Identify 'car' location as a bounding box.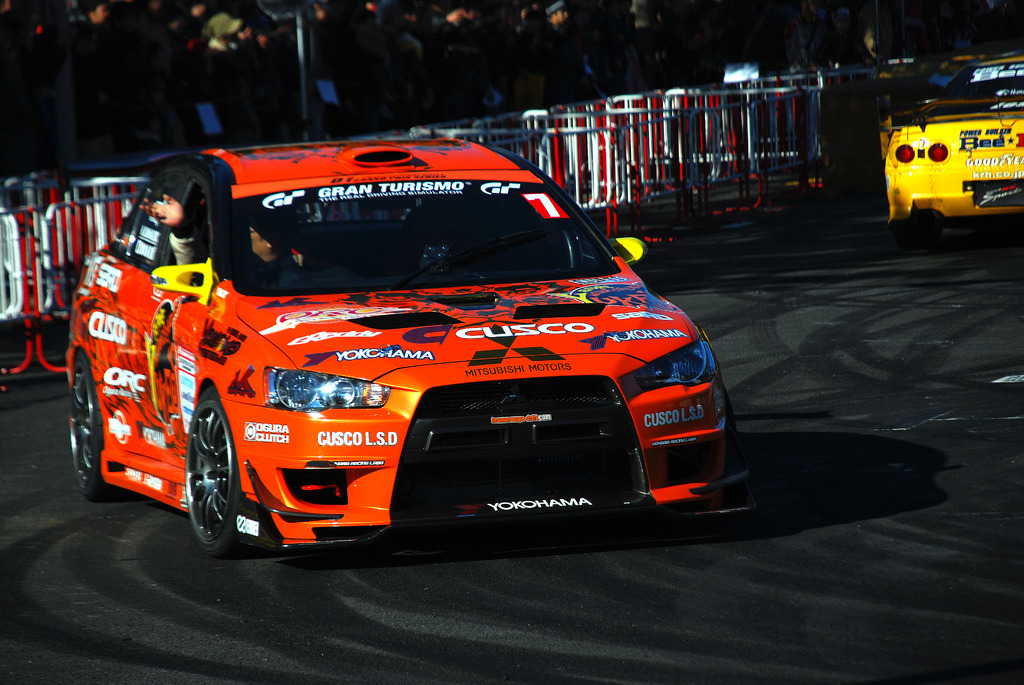
bbox=(56, 129, 754, 558).
